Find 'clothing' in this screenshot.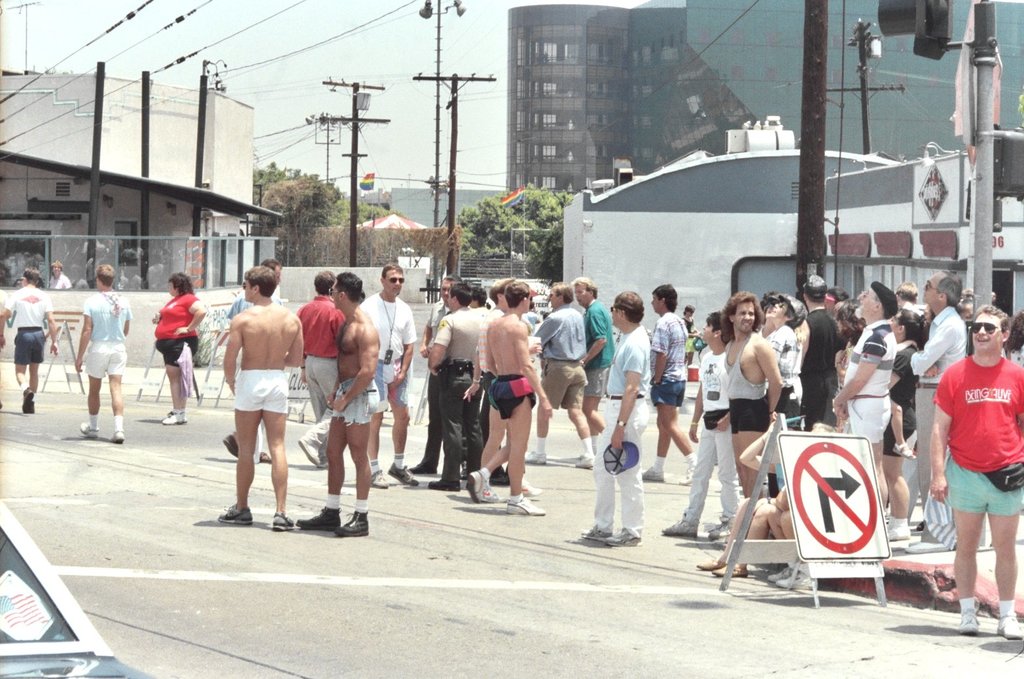
The bounding box for 'clothing' is box=[822, 334, 889, 439].
